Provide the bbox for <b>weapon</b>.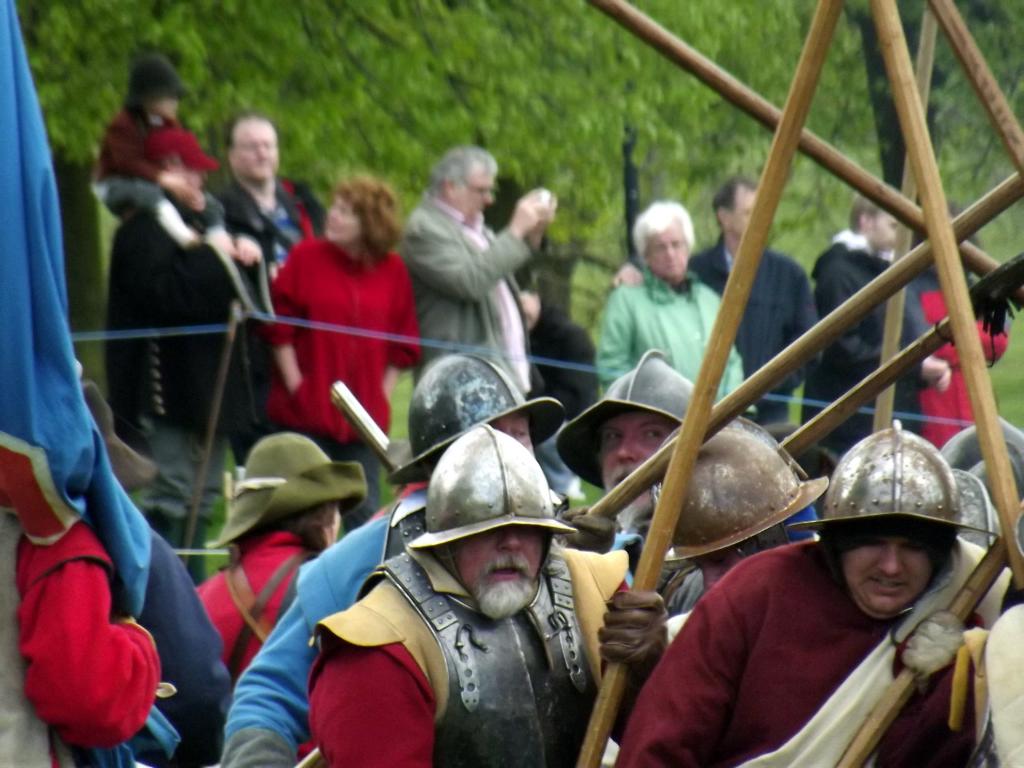
detection(579, 0, 1023, 303).
